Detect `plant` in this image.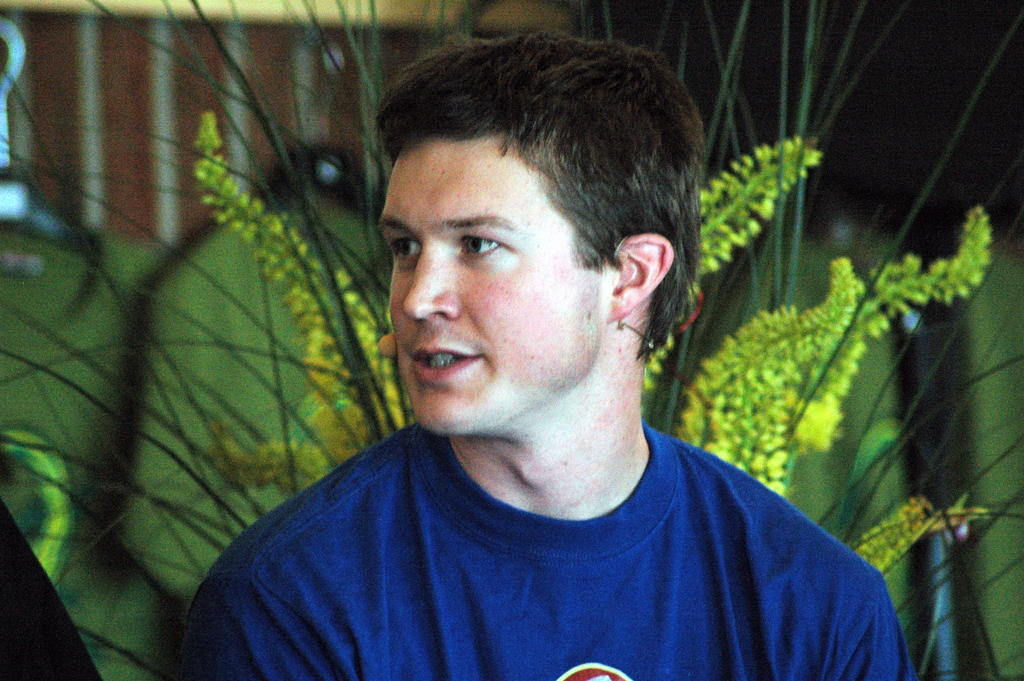
Detection: [x1=0, y1=0, x2=1023, y2=680].
